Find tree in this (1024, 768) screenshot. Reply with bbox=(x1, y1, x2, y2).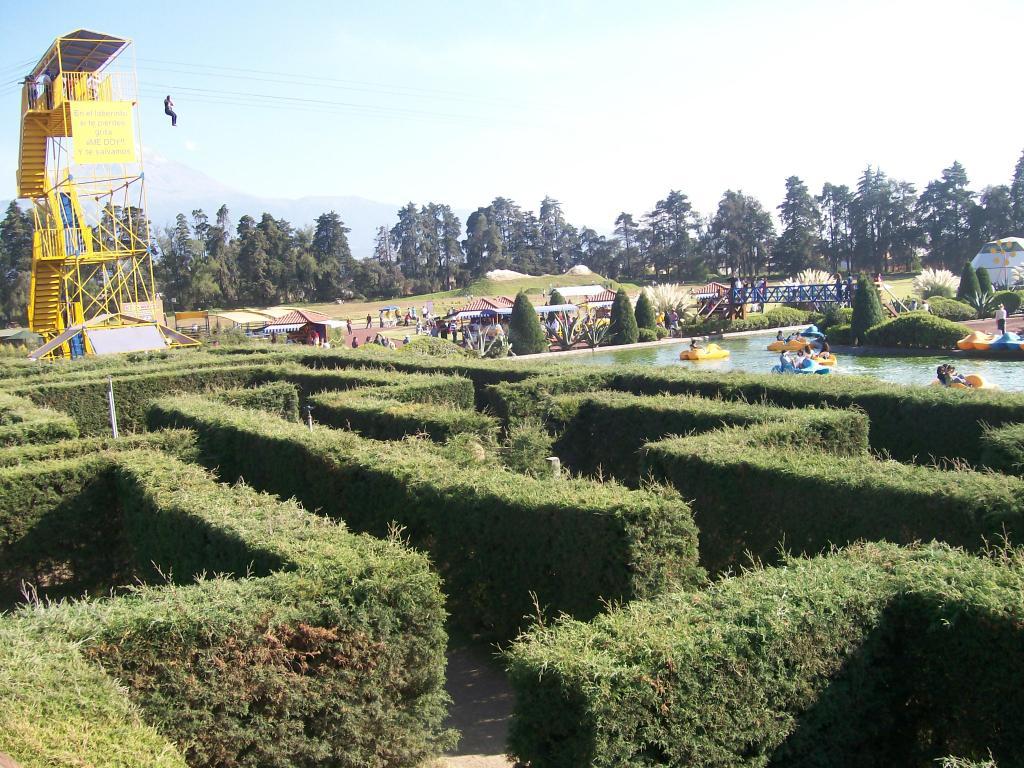
bbox=(775, 172, 821, 269).
